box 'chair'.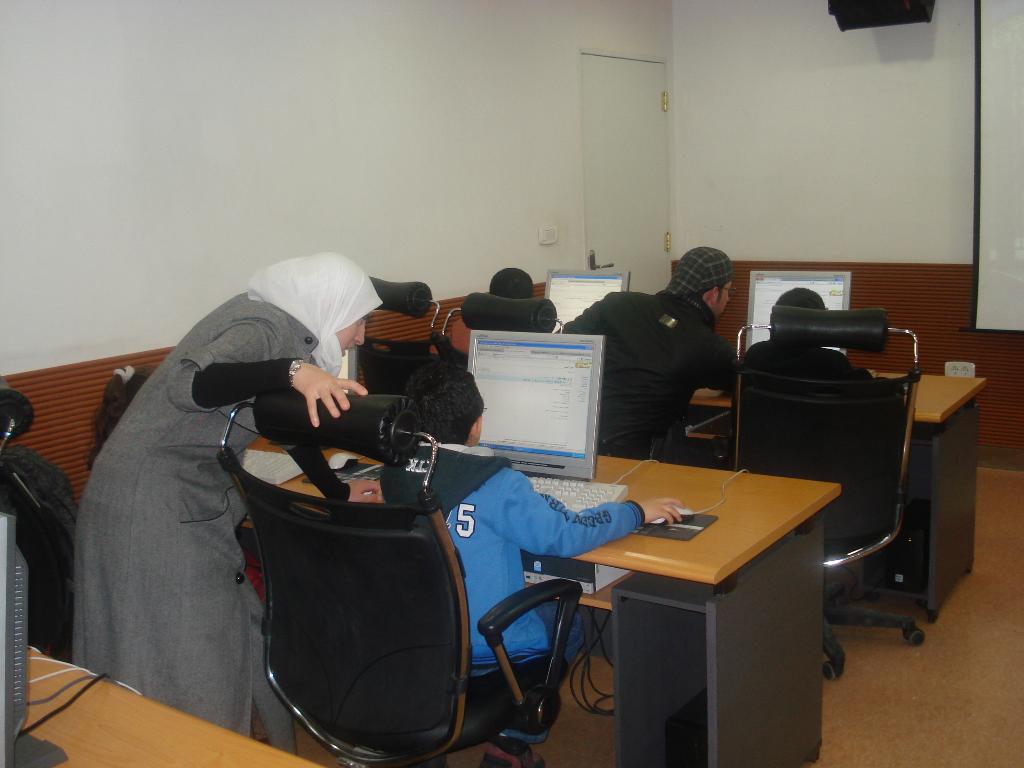
bbox(221, 388, 588, 767).
